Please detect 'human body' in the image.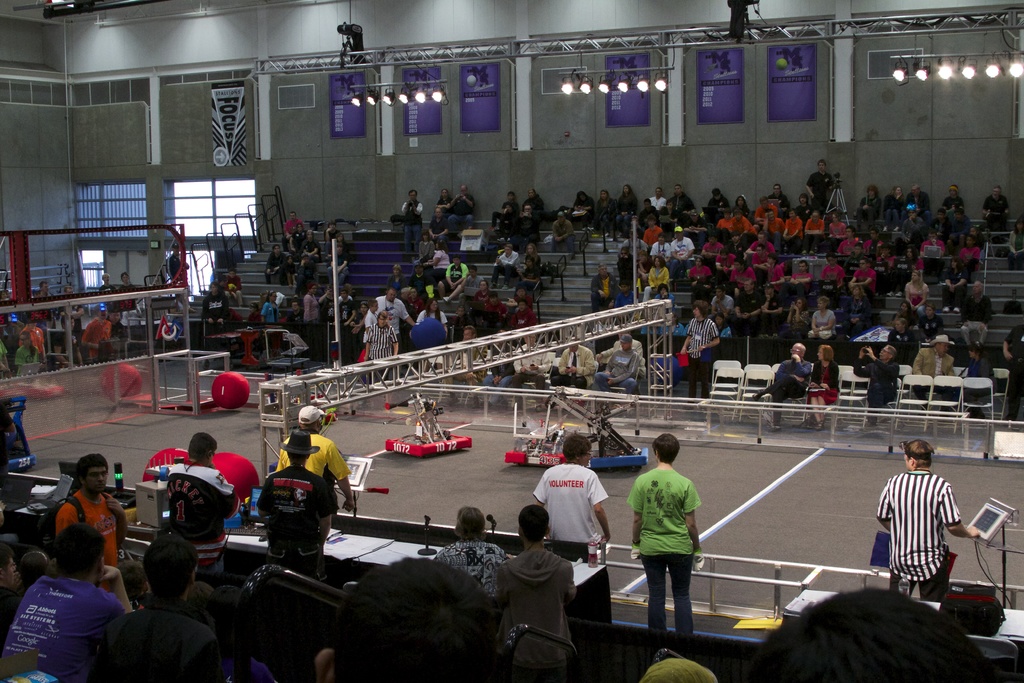
{"x1": 410, "y1": 235, "x2": 434, "y2": 268}.
